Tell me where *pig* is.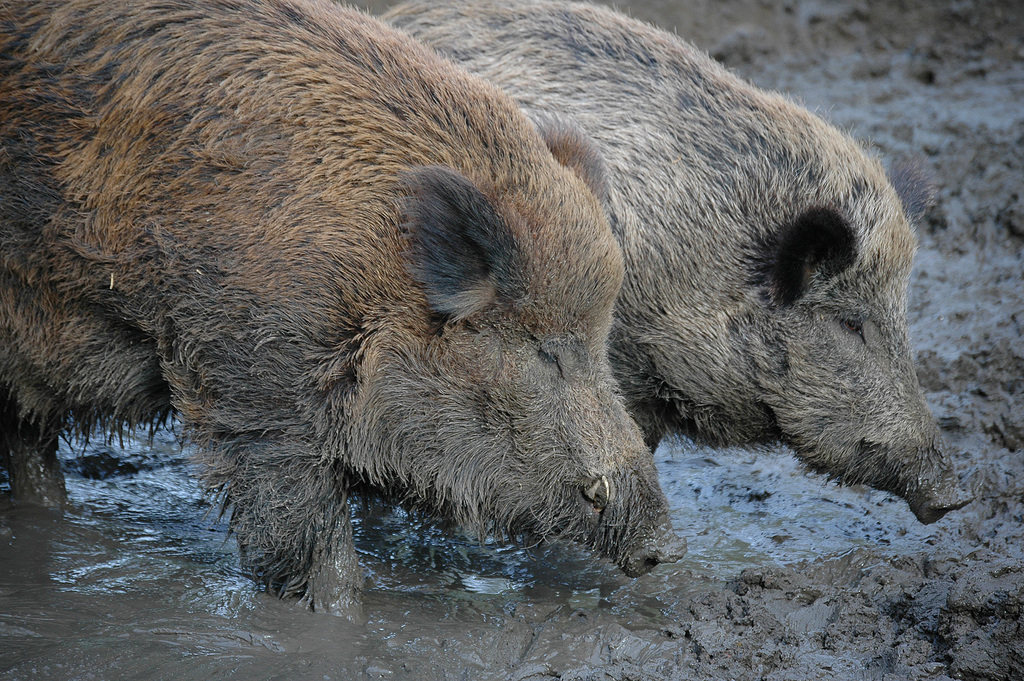
*pig* is at x1=368, y1=0, x2=971, y2=524.
